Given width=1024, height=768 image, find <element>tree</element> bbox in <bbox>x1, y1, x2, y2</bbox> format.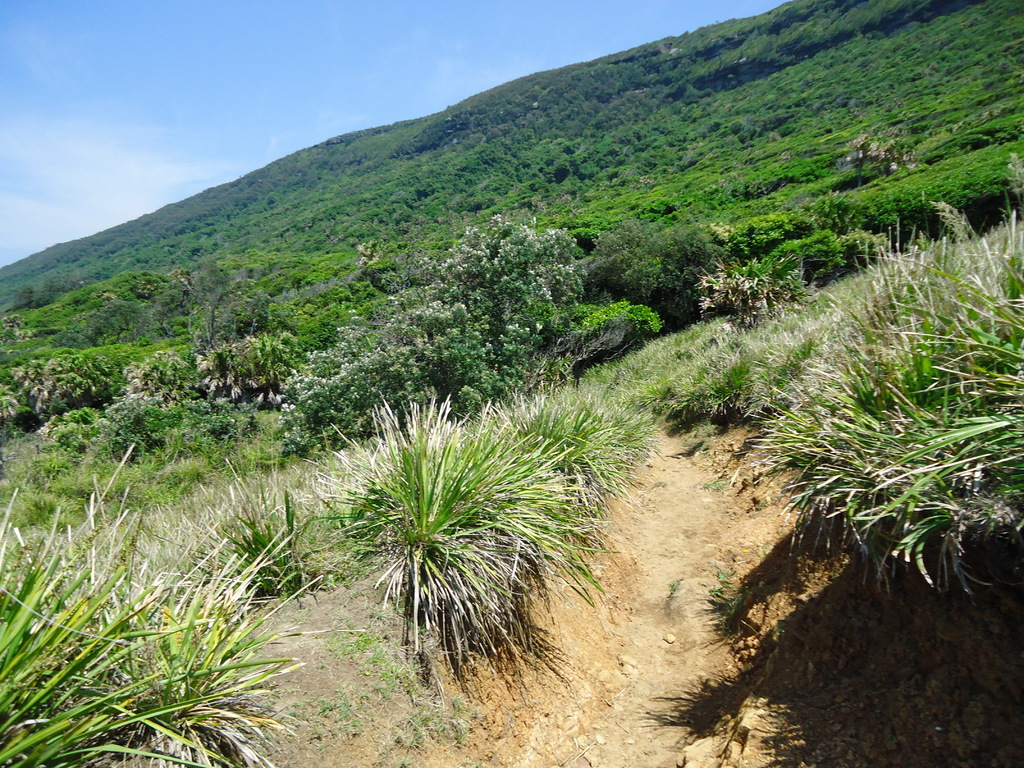
<bbox>692, 254, 808, 323</bbox>.
